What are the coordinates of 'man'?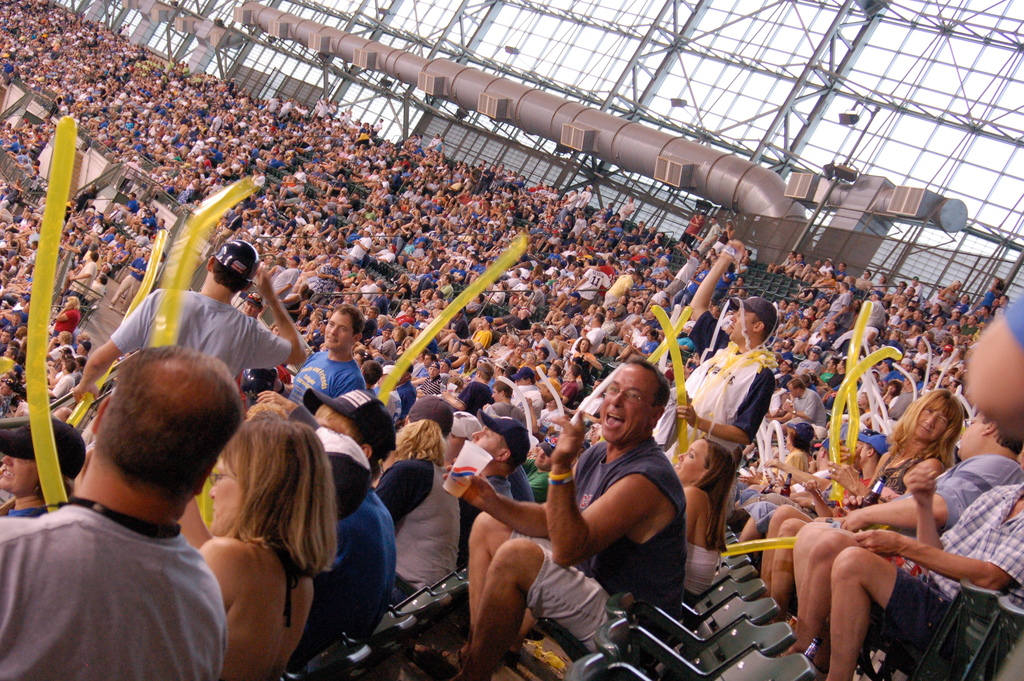
<box>572,267,611,317</box>.
